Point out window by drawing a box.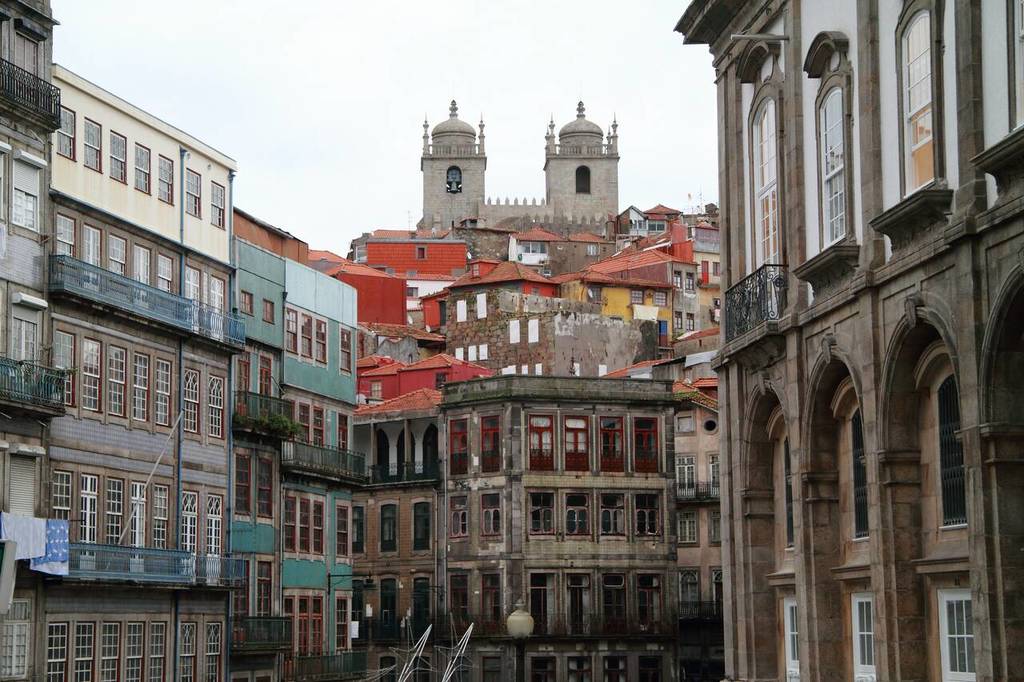
l=565, t=413, r=593, b=473.
